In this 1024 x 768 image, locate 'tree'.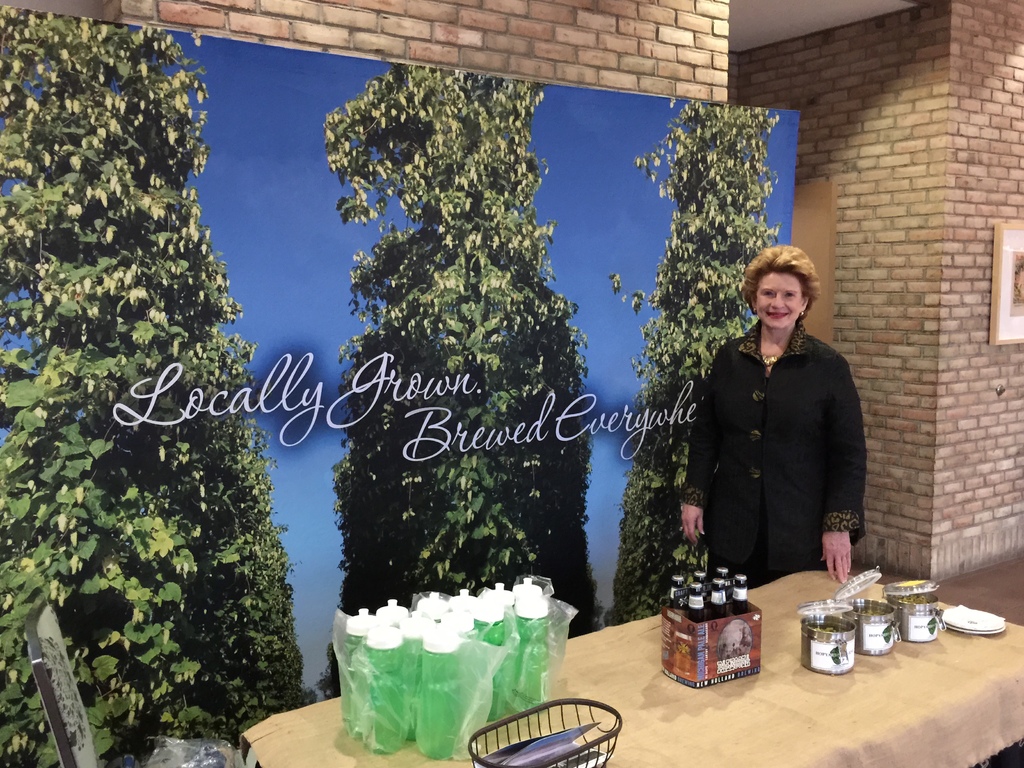
Bounding box: select_region(603, 98, 784, 625).
